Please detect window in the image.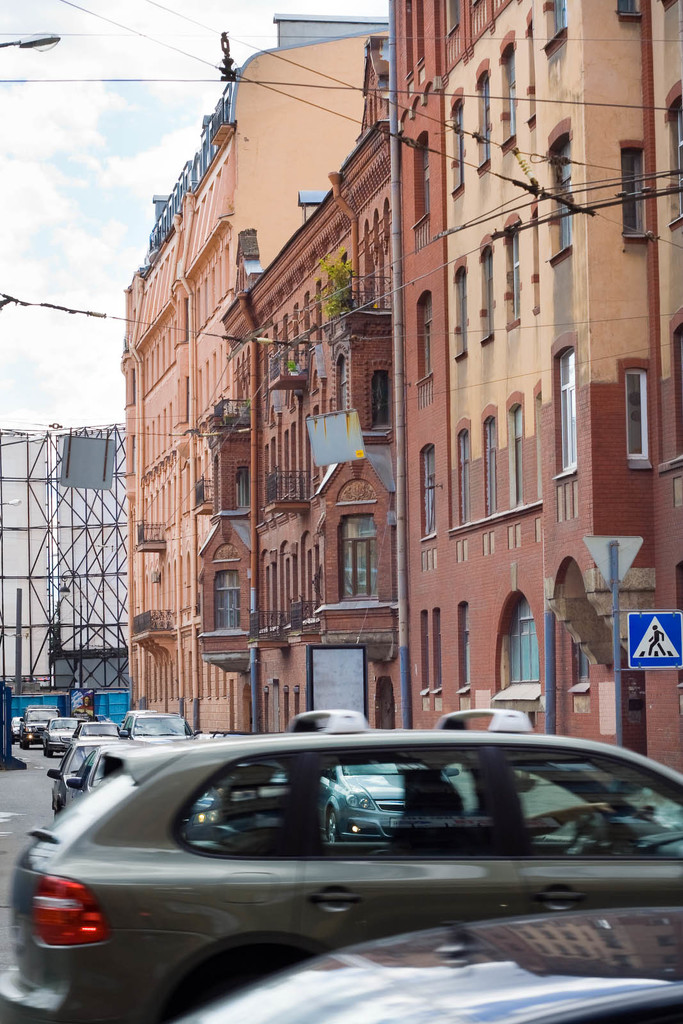
[left=506, top=408, right=522, bottom=511].
